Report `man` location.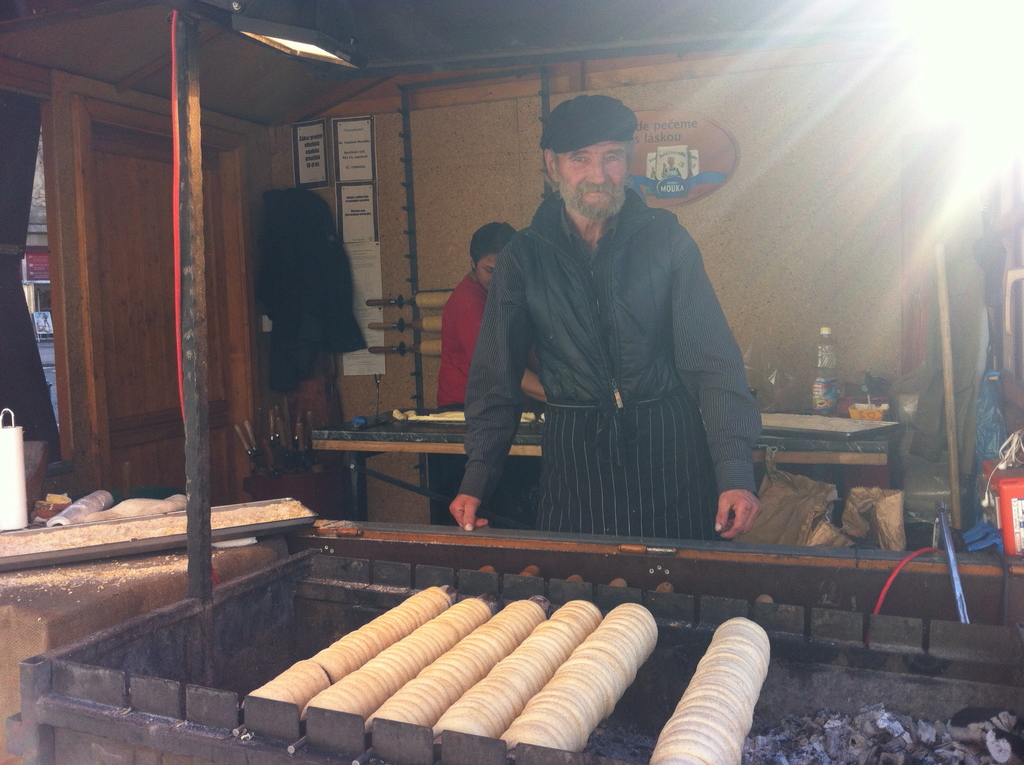
Report: select_region(426, 224, 548, 527).
